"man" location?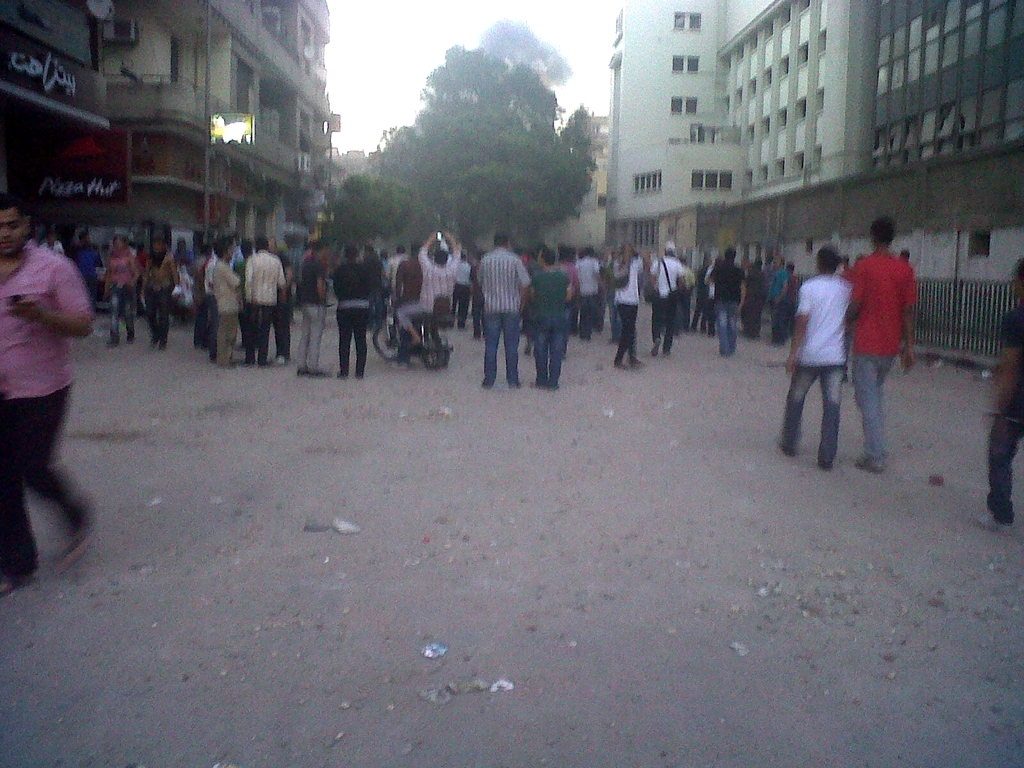
{"left": 463, "top": 250, "right": 489, "bottom": 336}
